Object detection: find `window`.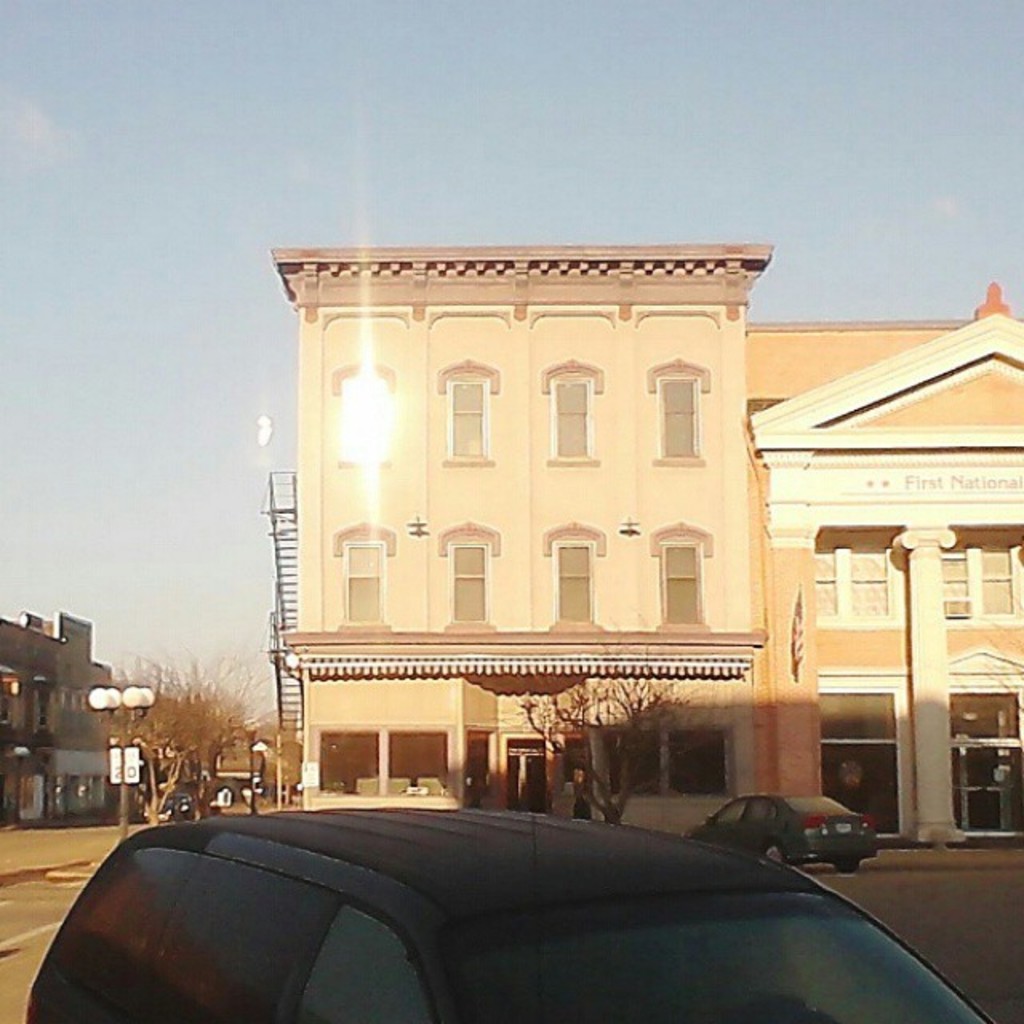
<region>459, 534, 498, 630</region>.
